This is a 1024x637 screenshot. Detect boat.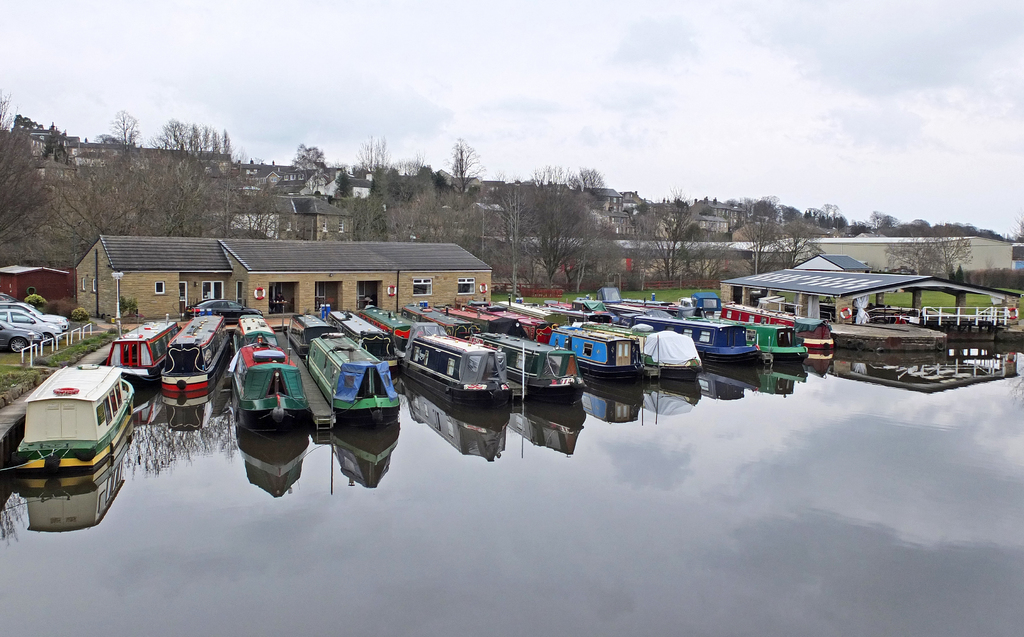
(left=152, top=312, right=237, bottom=415).
